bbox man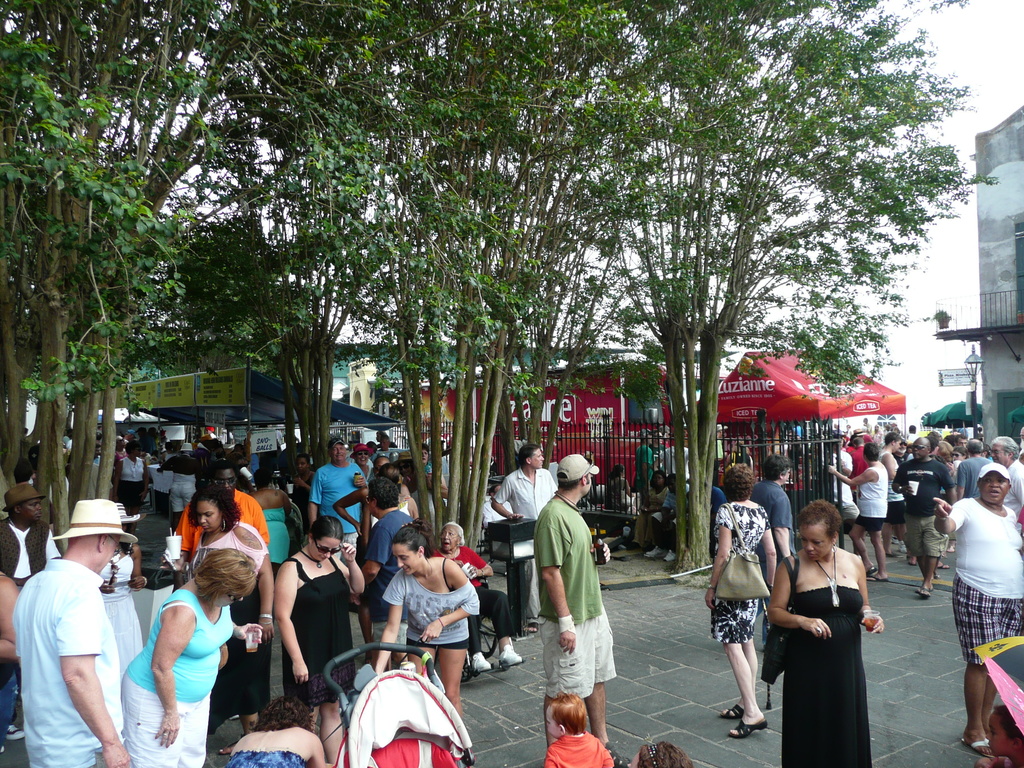
detection(960, 435, 990, 495)
